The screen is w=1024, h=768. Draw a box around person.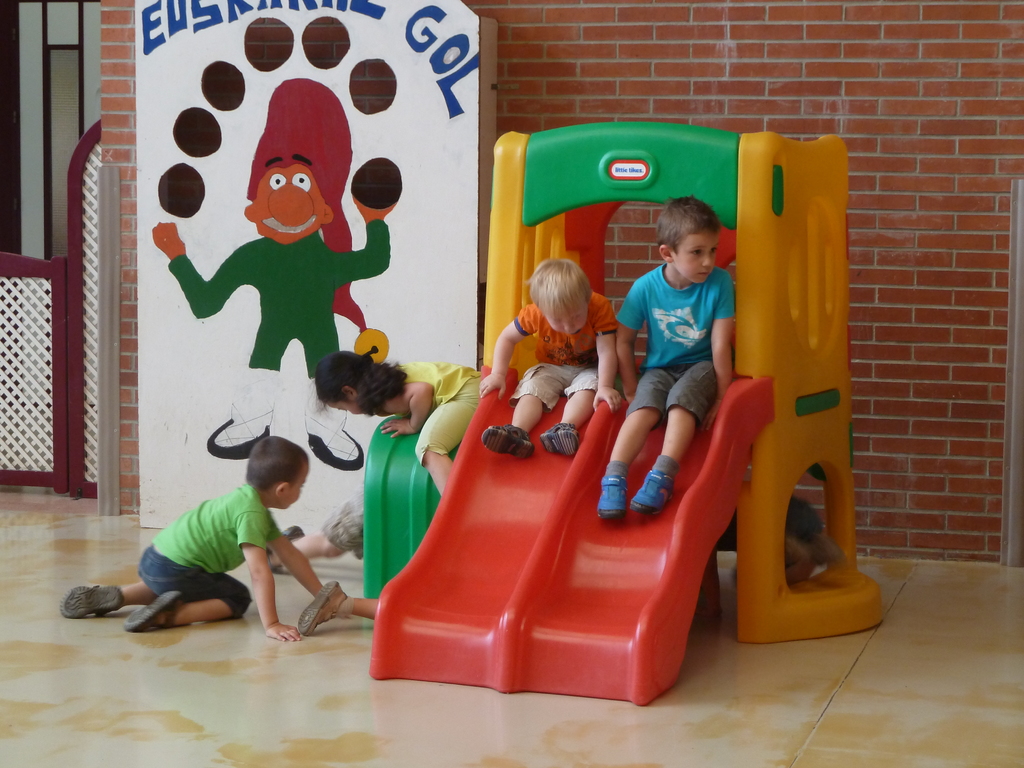
region(54, 436, 332, 641).
